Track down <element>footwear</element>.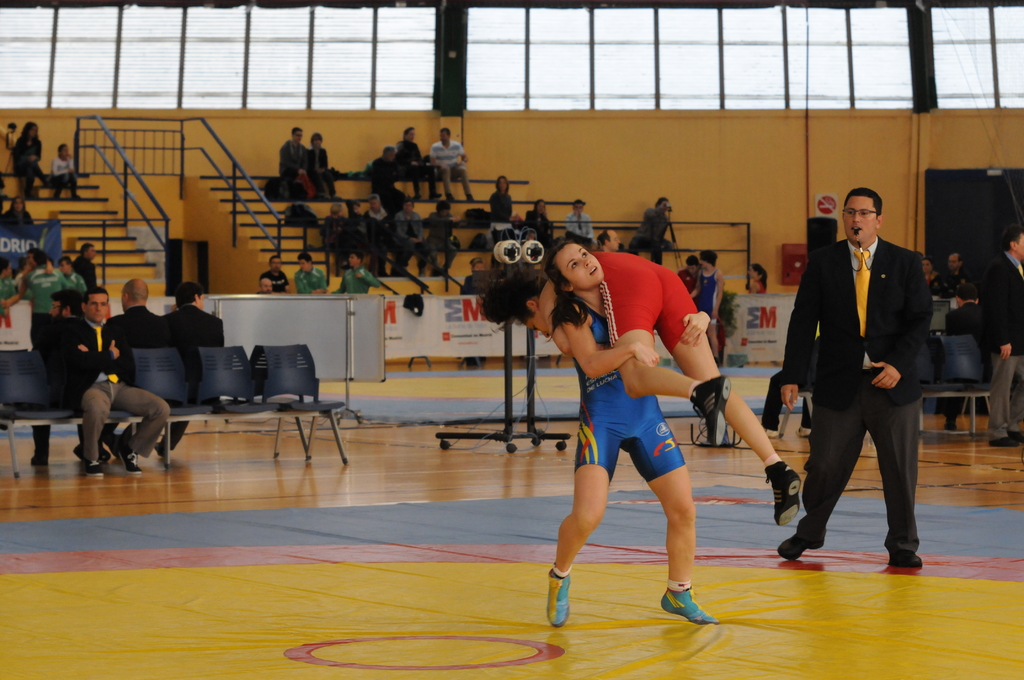
Tracked to <region>763, 460, 803, 526</region>.
